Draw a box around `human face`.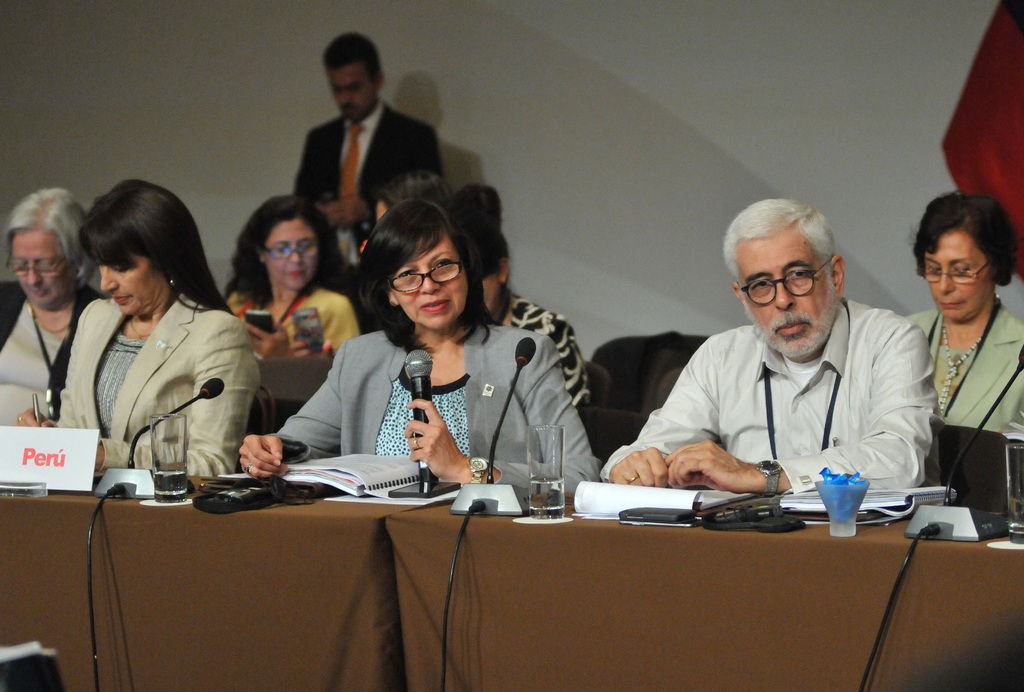
925:226:993:318.
